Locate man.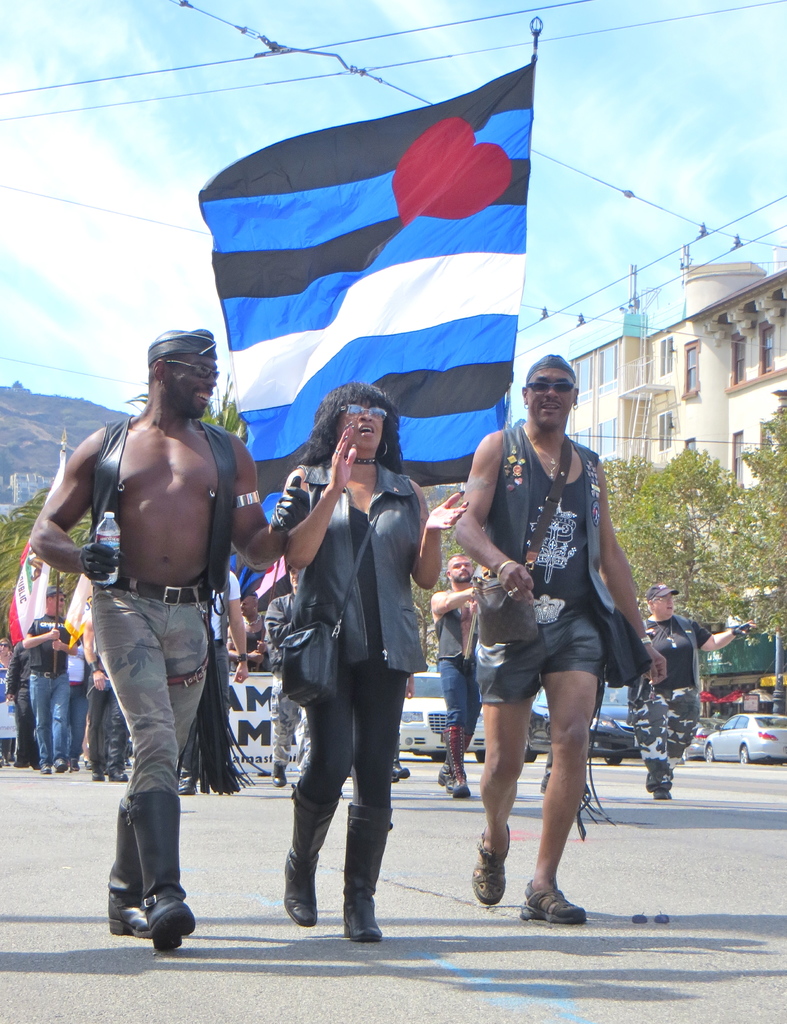
Bounding box: l=431, t=550, r=482, b=799.
